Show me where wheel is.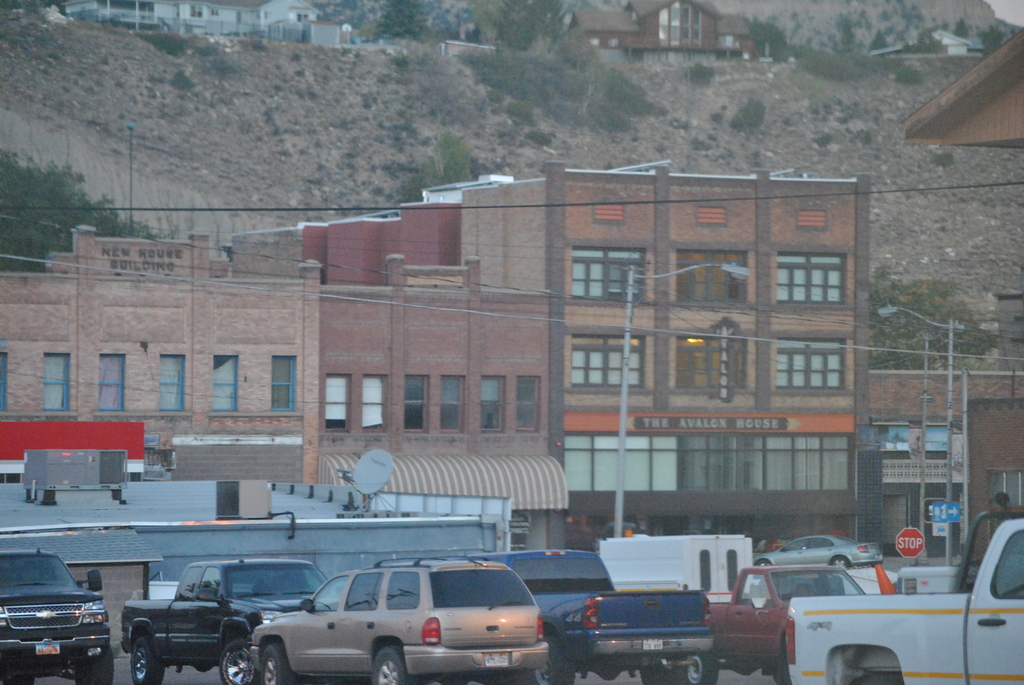
wheel is at box=[640, 665, 668, 684].
